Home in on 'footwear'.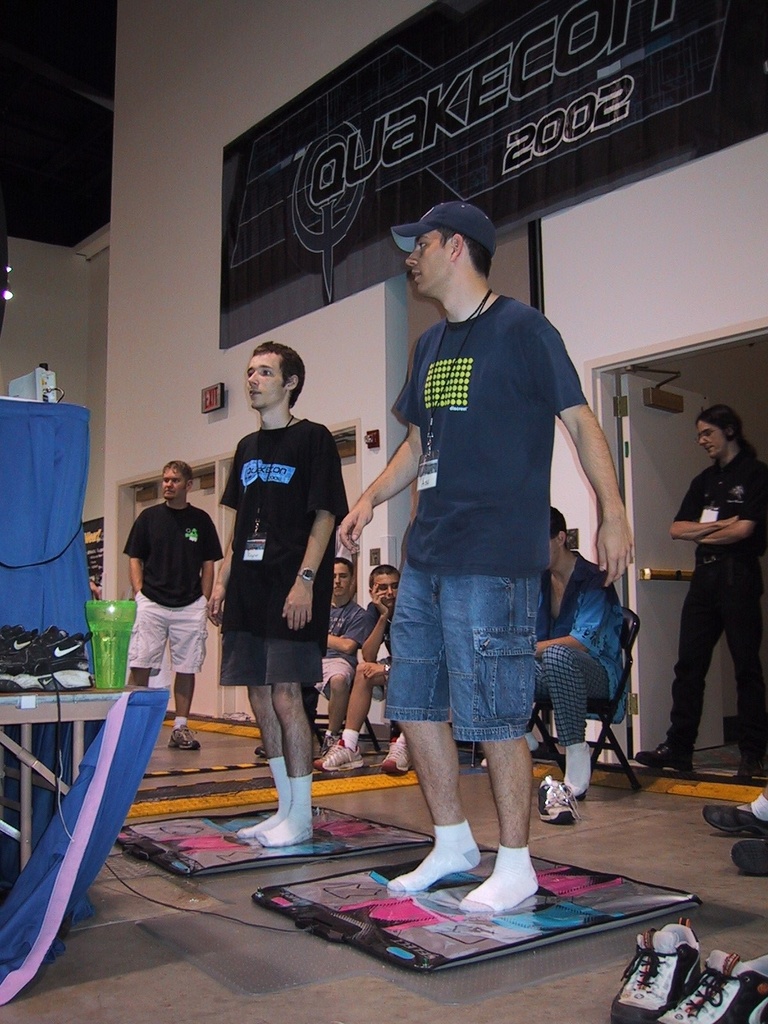
Homed in at <box>367,732,408,769</box>.
